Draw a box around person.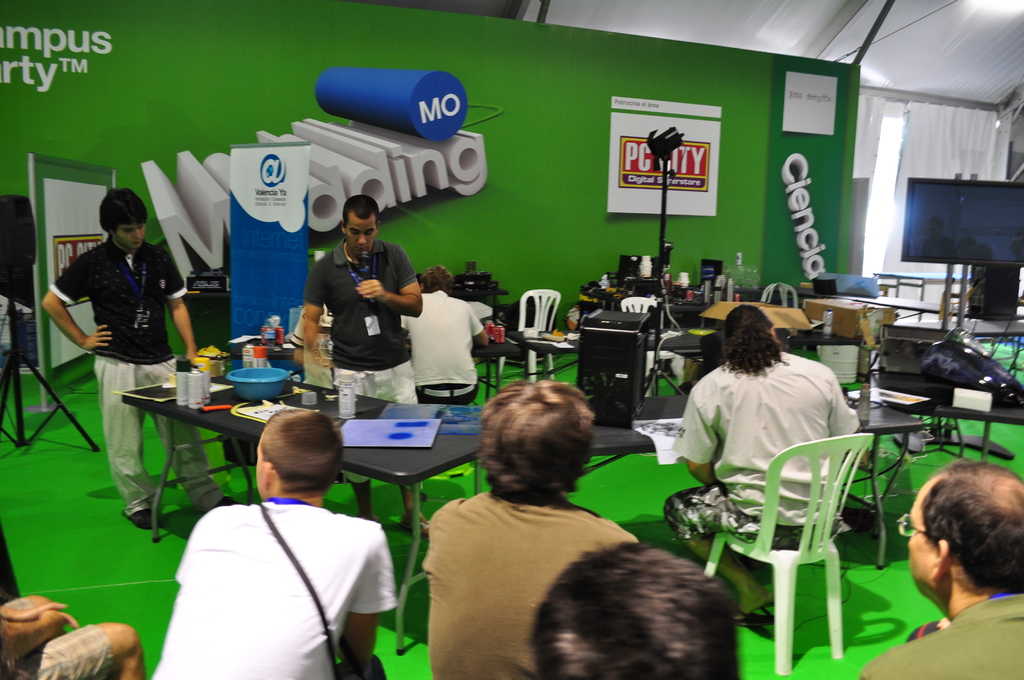
145:409:397:679.
